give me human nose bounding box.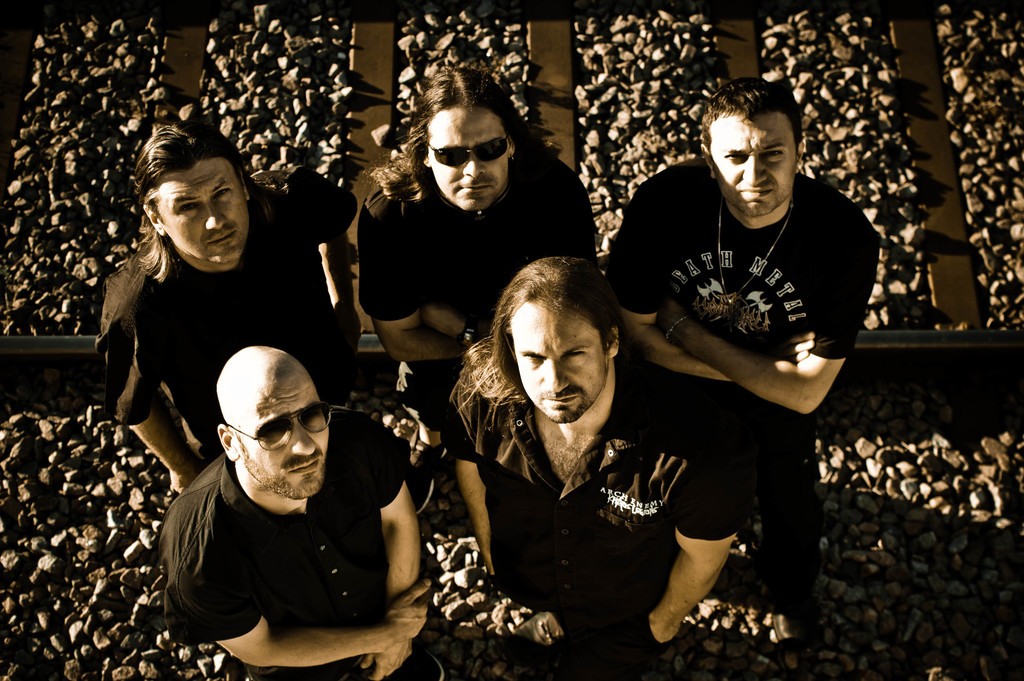
l=741, t=152, r=766, b=185.
